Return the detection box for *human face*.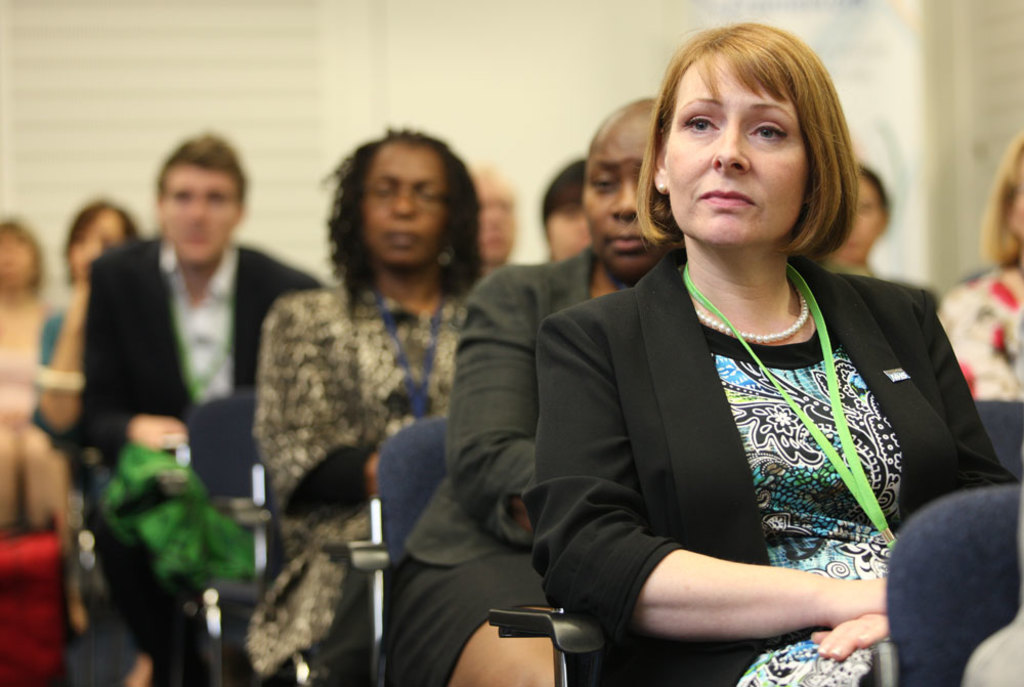
l=368, t=138, r=443, b=269.
